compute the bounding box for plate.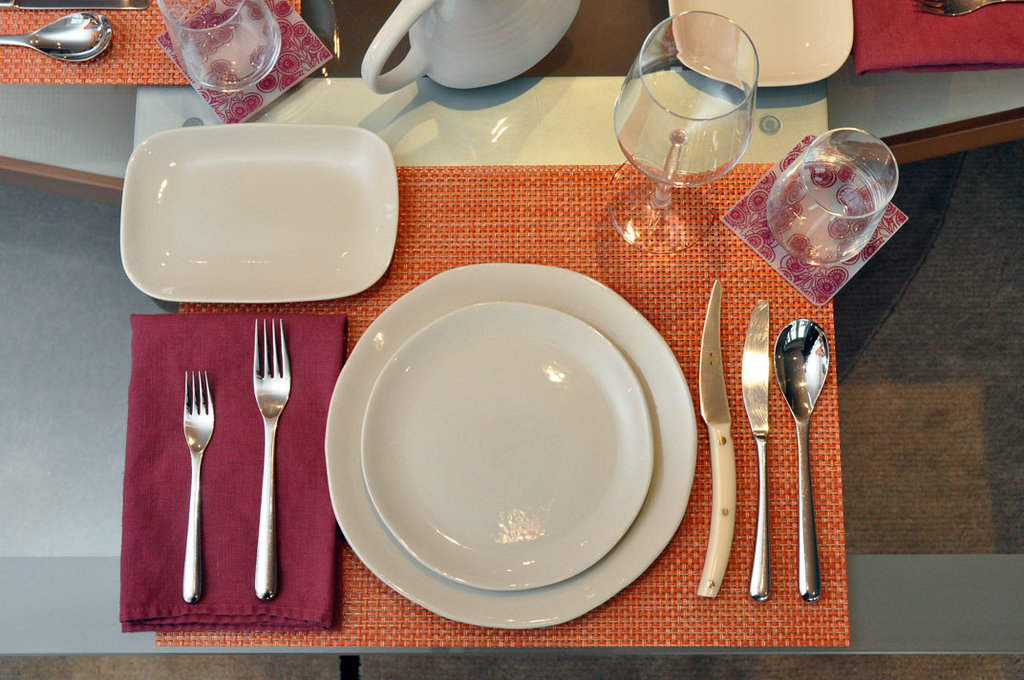
left=117, top=122, right=400, bottom=304.
